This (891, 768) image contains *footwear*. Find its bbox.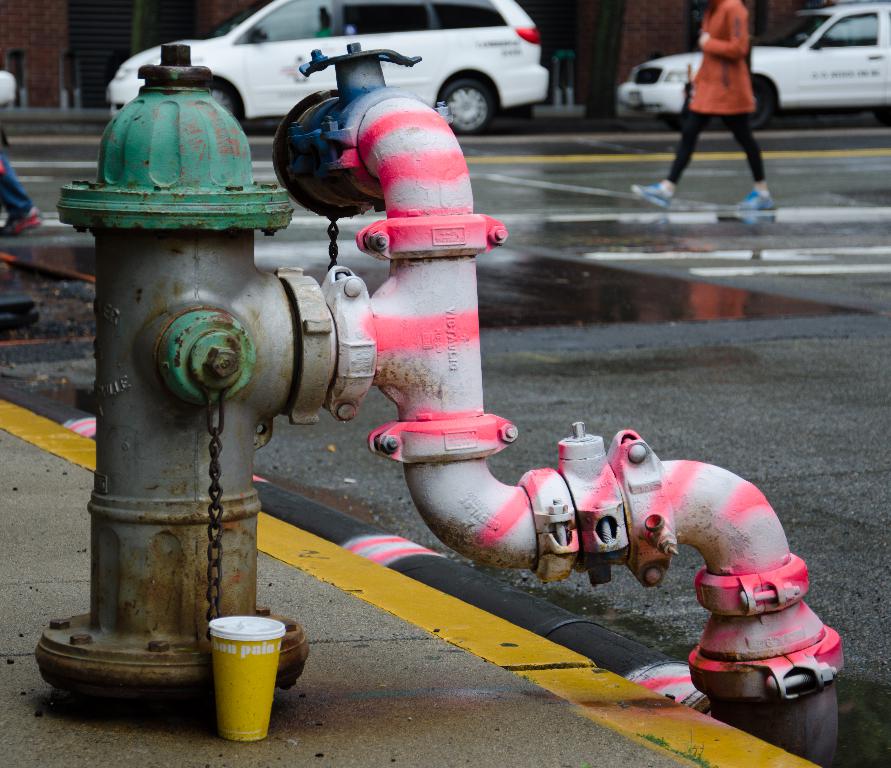
select_region(634, 185, 670, 207).
